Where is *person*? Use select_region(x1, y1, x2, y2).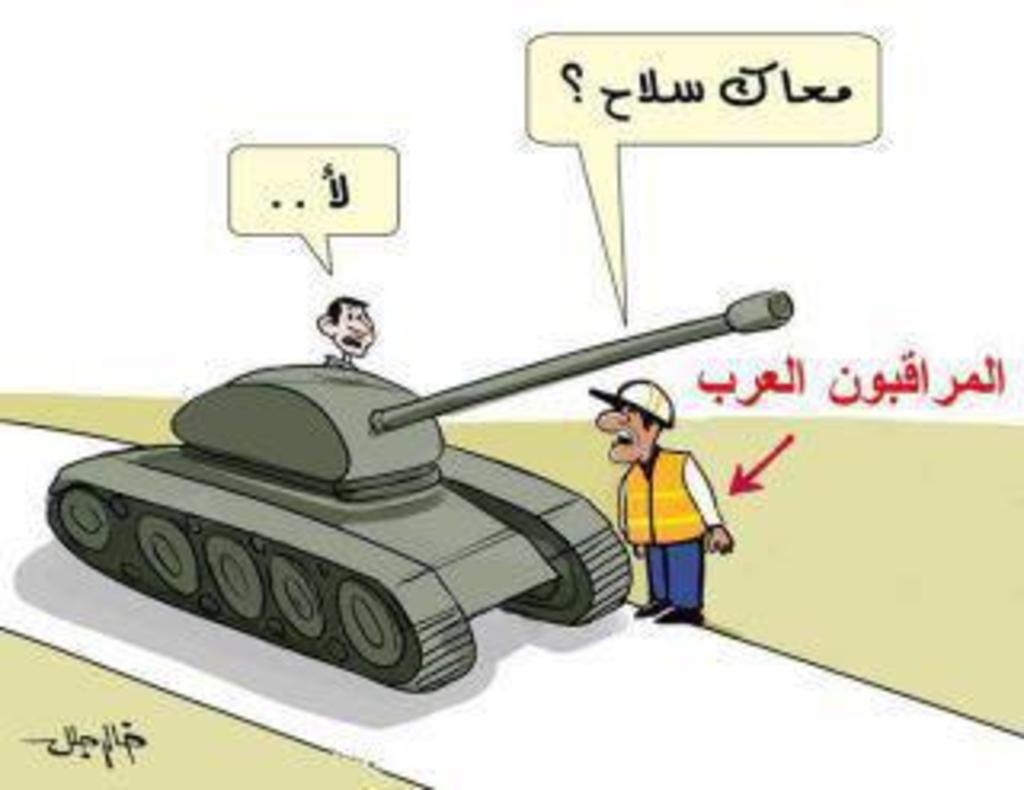
select_region(589, 381, 736, 624).
